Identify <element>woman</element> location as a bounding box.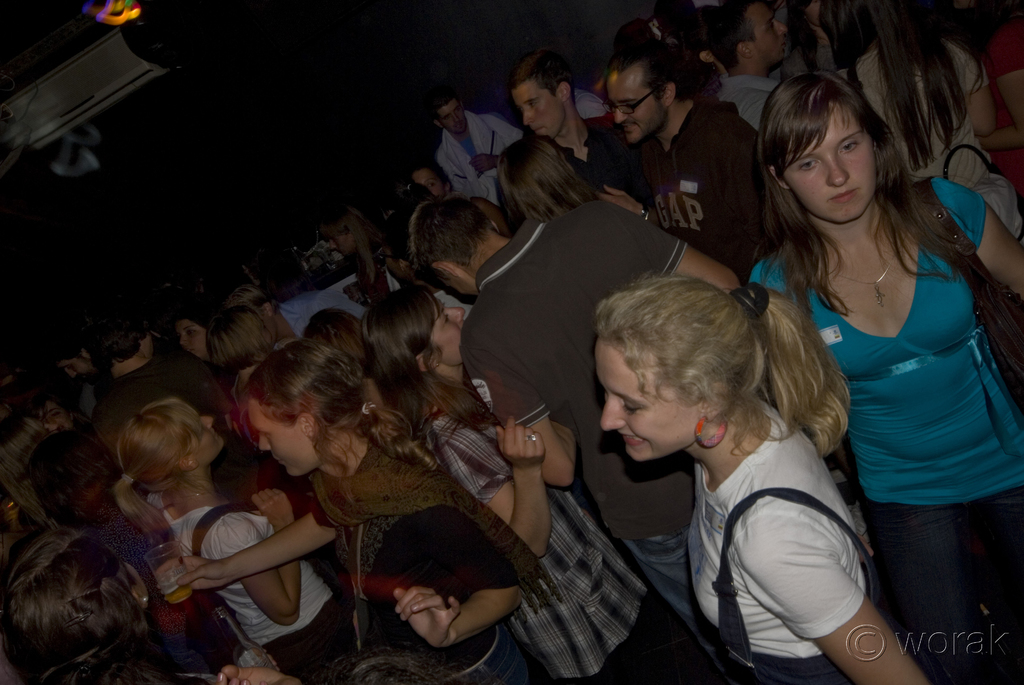
Rect(0, 512, 213, 684).
